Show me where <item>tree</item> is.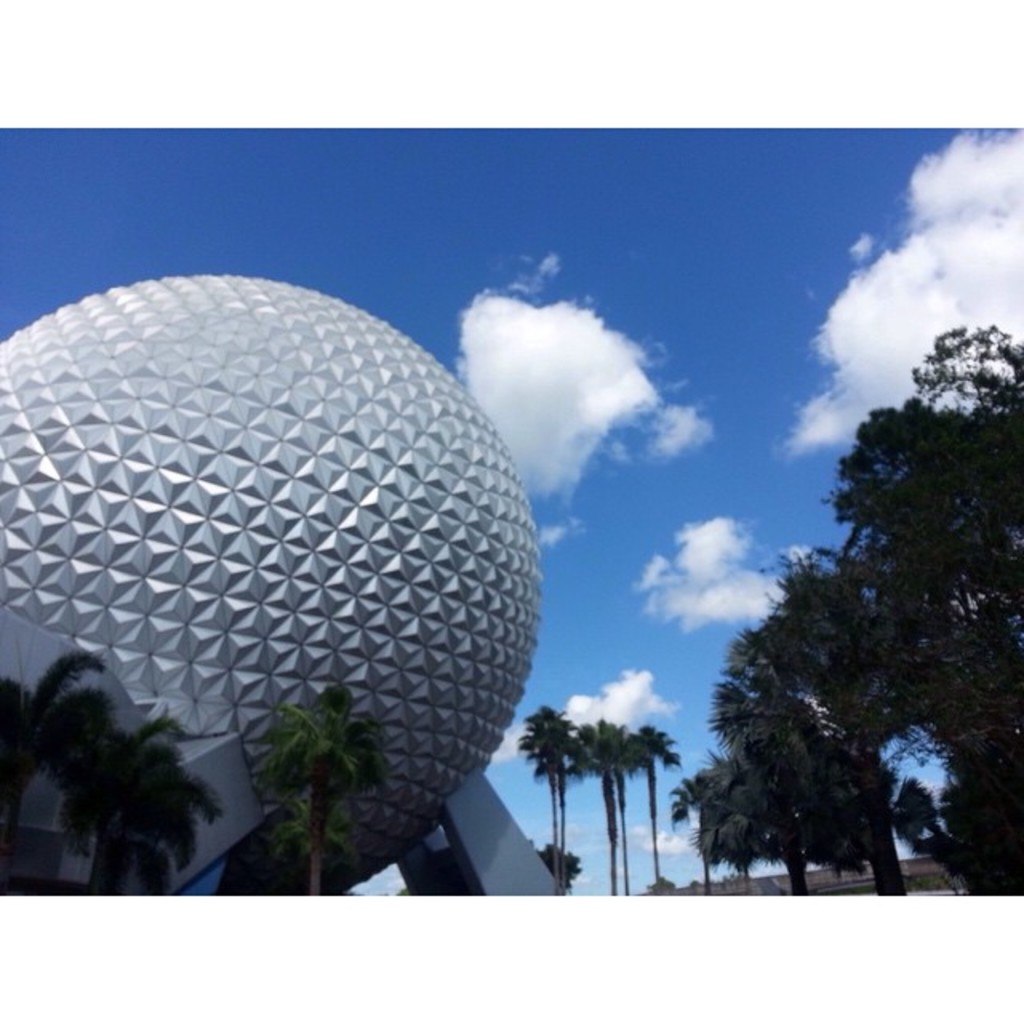
<item>tree</item> is at (264, 688, 389, 907).
